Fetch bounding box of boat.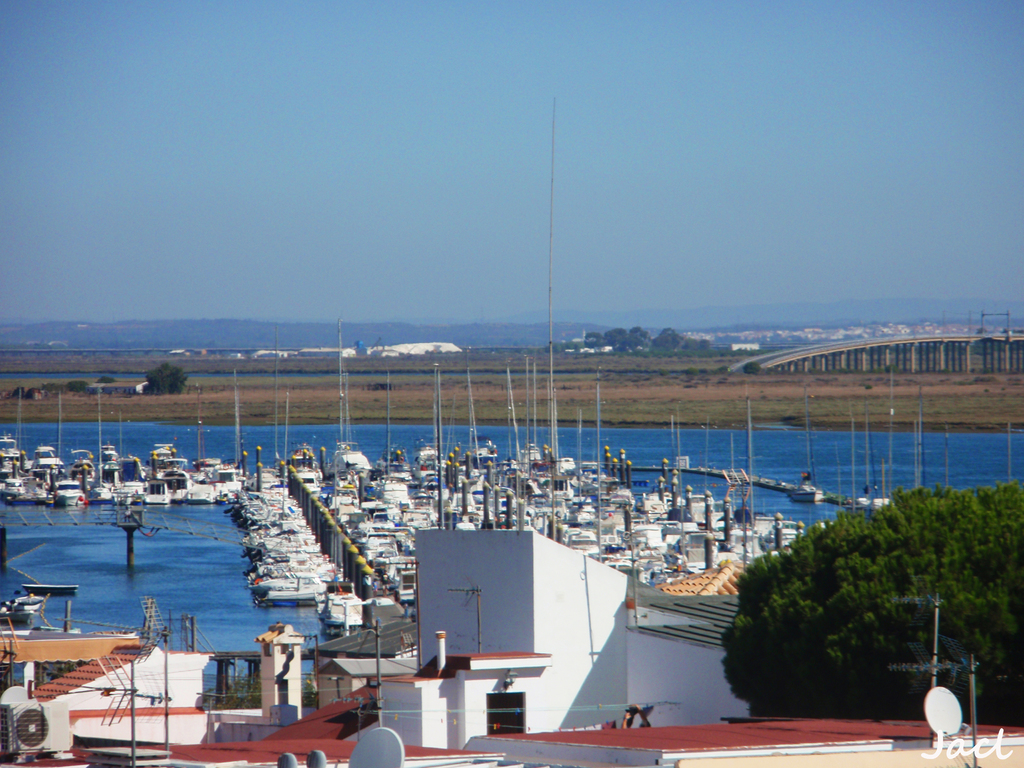
Bbox: [left=376, top=363, right=467, bottom=541].
